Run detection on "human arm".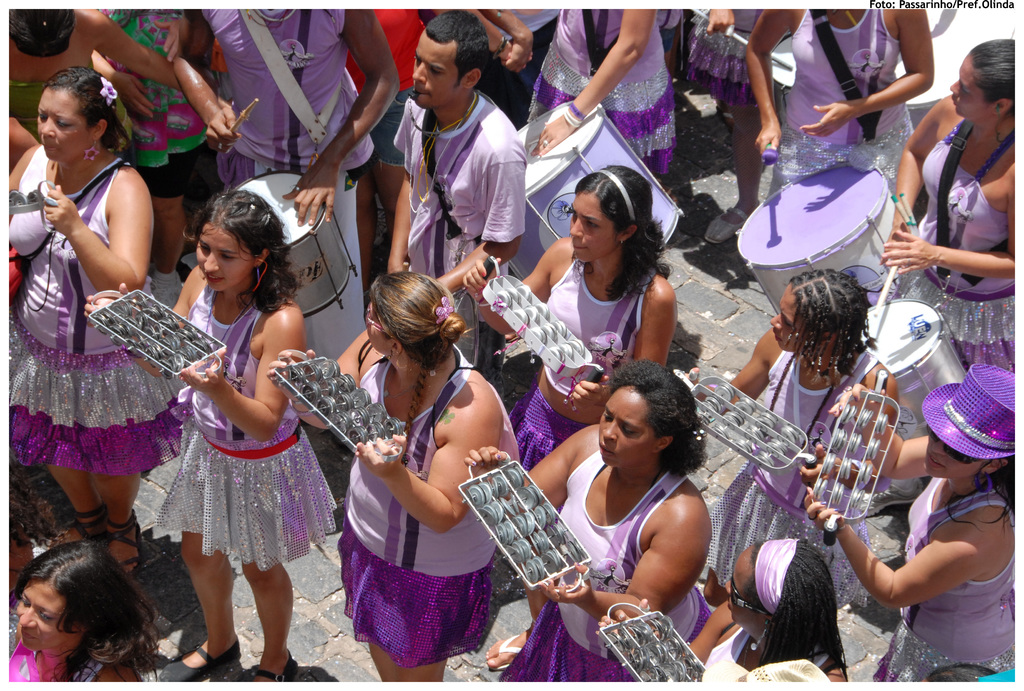
Result: 542:520:716:616.
